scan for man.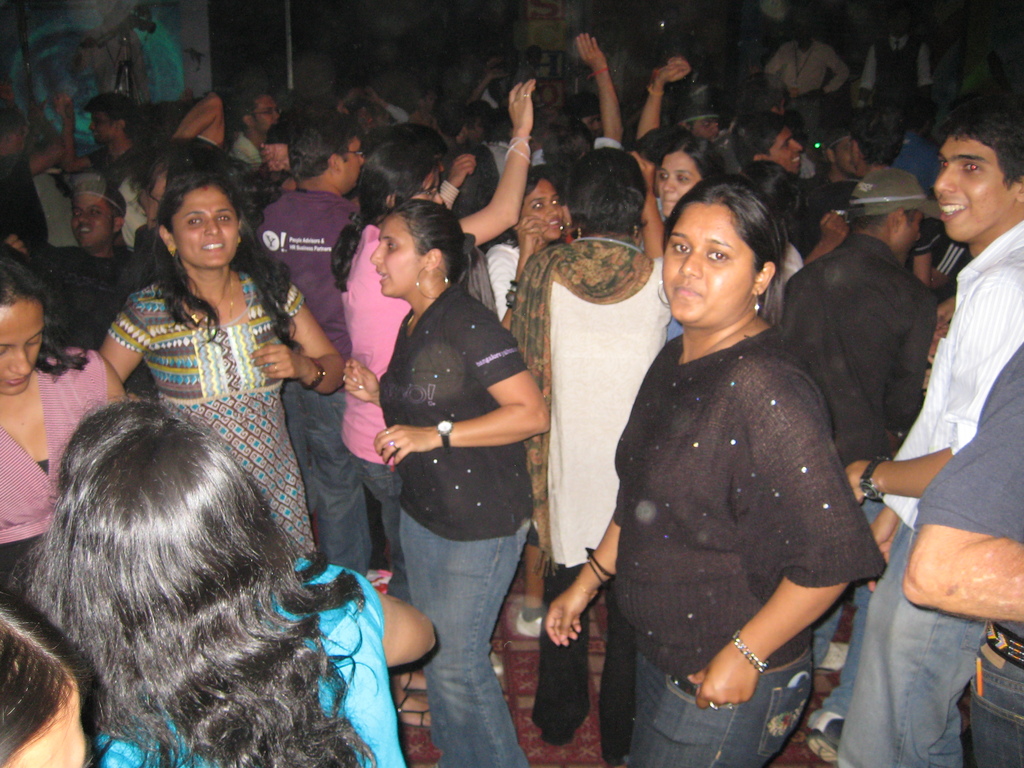
Scan result: box=[834, 94, 1023, 746].
